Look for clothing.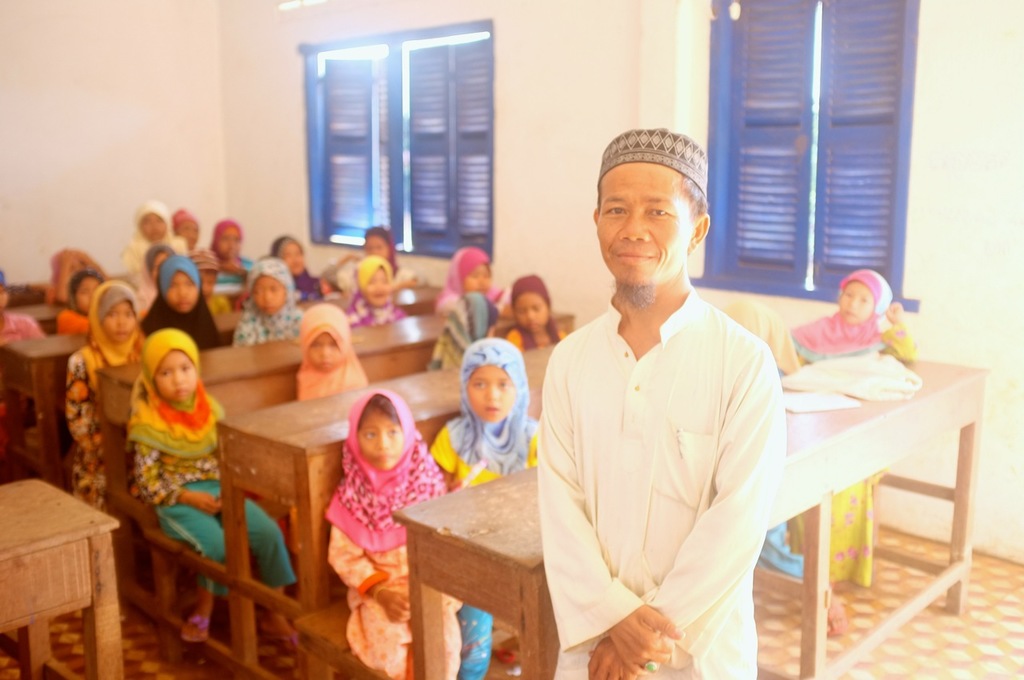
Found: region(38, 239, 87, 296).
